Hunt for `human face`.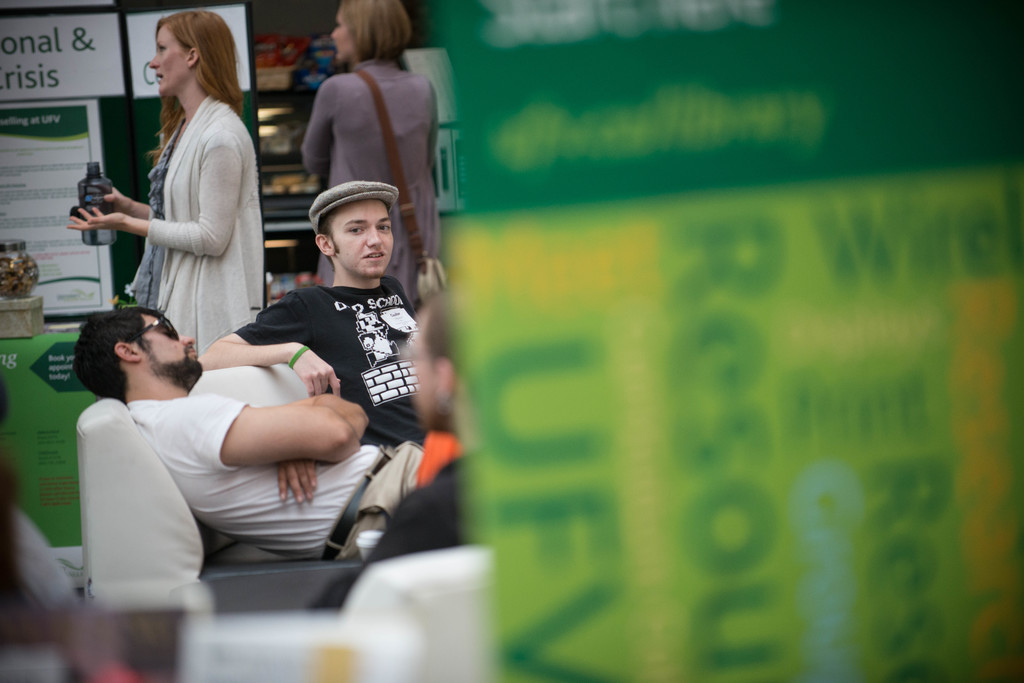
Hunted down at {"x1": 340, "y1": 207, "x2": 393, "y2": 280}.
